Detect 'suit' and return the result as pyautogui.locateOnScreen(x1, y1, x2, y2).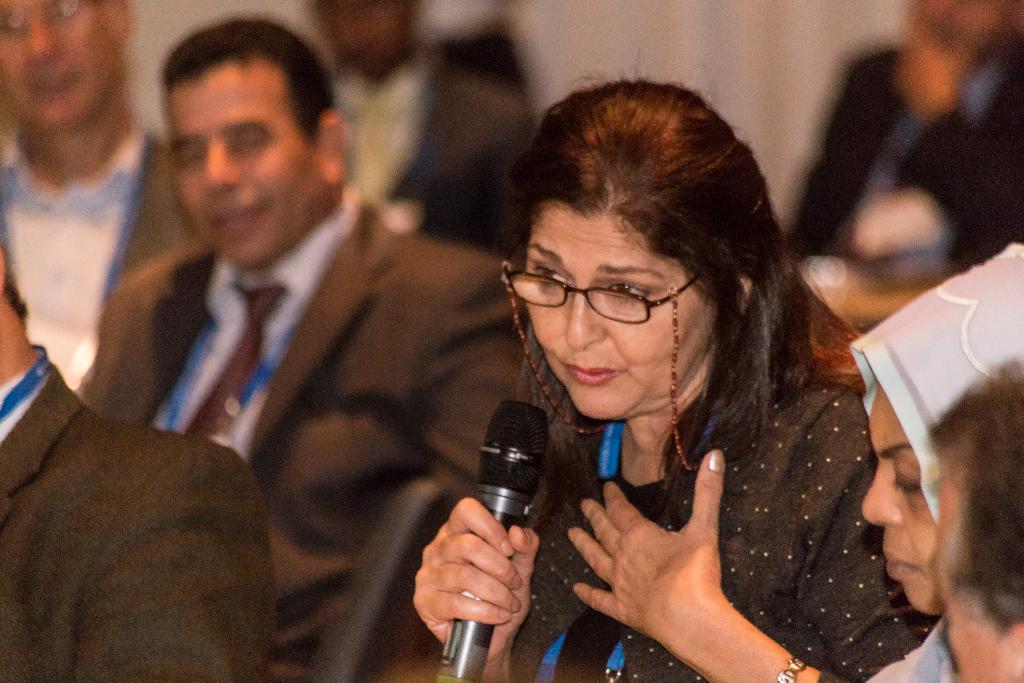
pyautogui.locateOnScreen(81, 199, 529, 682).
